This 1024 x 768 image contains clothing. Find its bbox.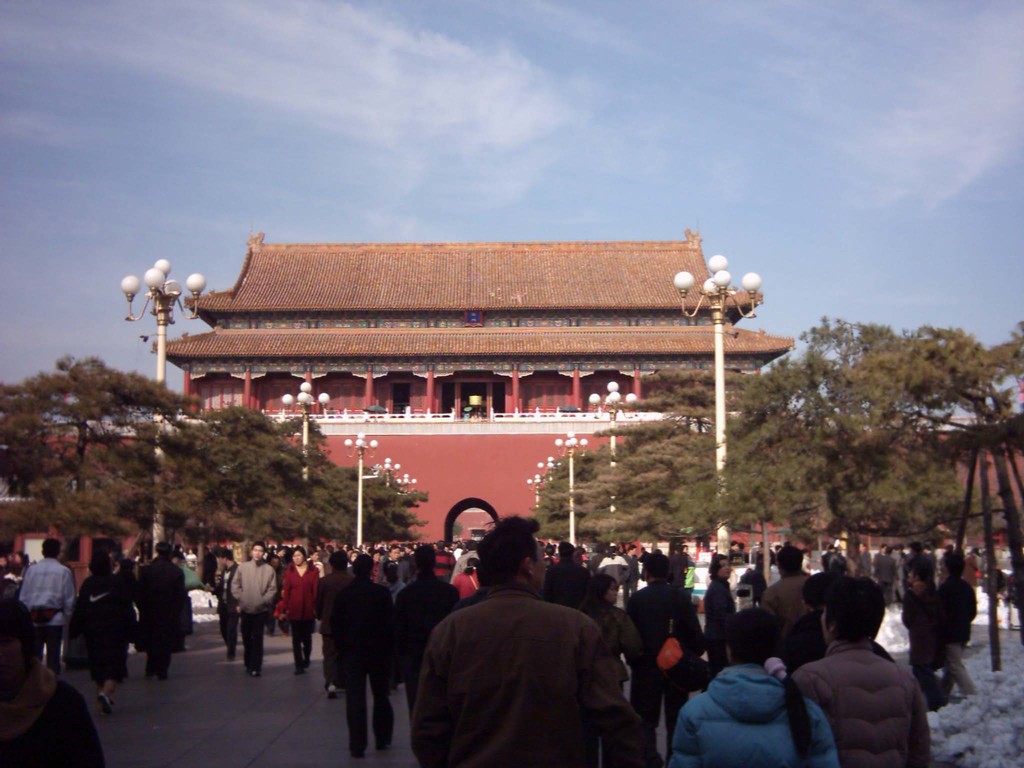
pyautogui.locateOnScreen(697, 583, 747, 675).
